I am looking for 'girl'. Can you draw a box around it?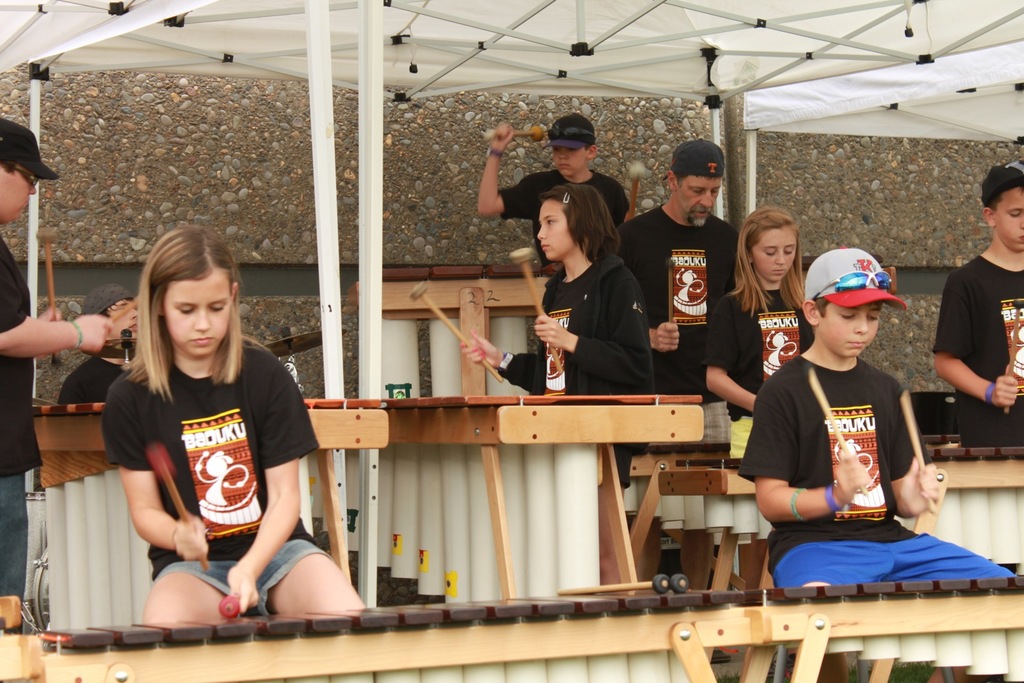
Sure, the bounding box is <bbox>101, 221, 364, 624</bbox>.
